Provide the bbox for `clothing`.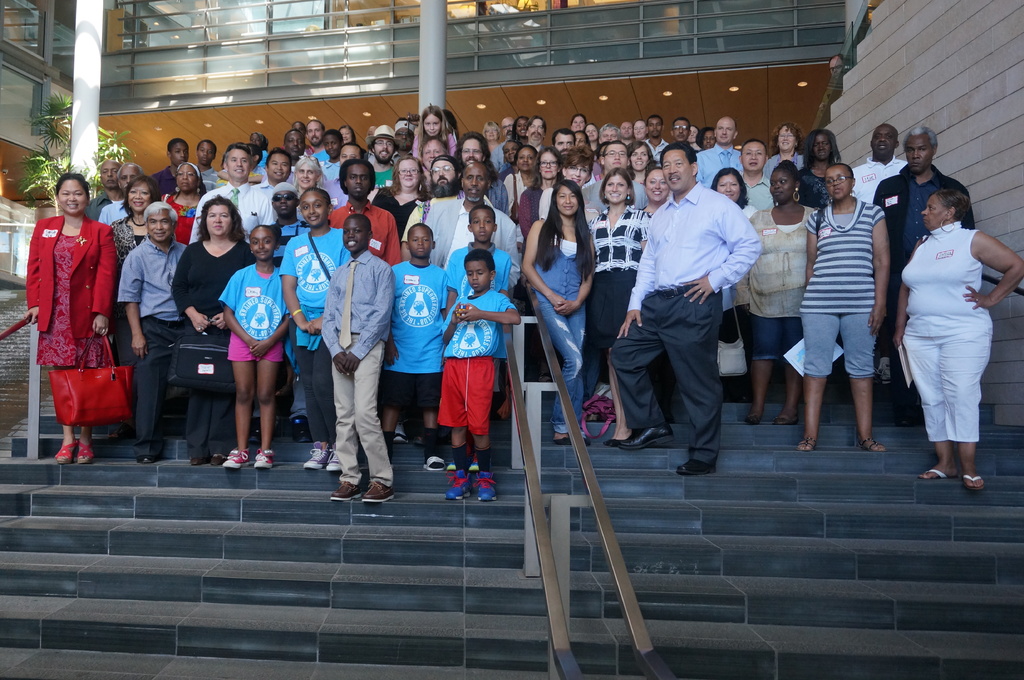
left=124, top=247, right=180, bottom=322.
